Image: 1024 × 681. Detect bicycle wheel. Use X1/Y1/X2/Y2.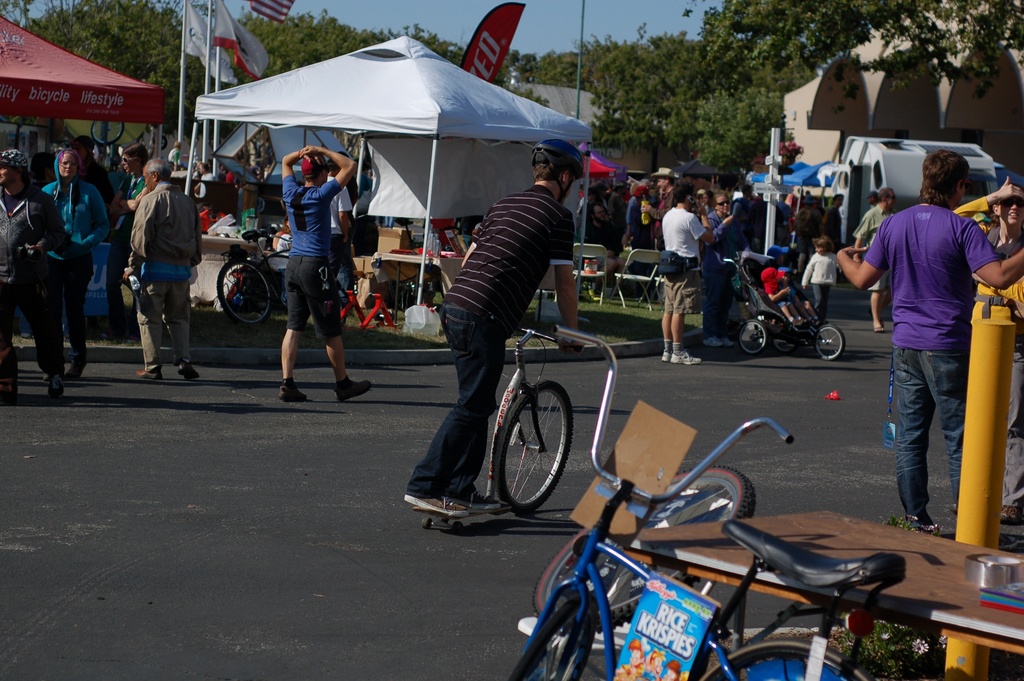
529/466/756/638.
